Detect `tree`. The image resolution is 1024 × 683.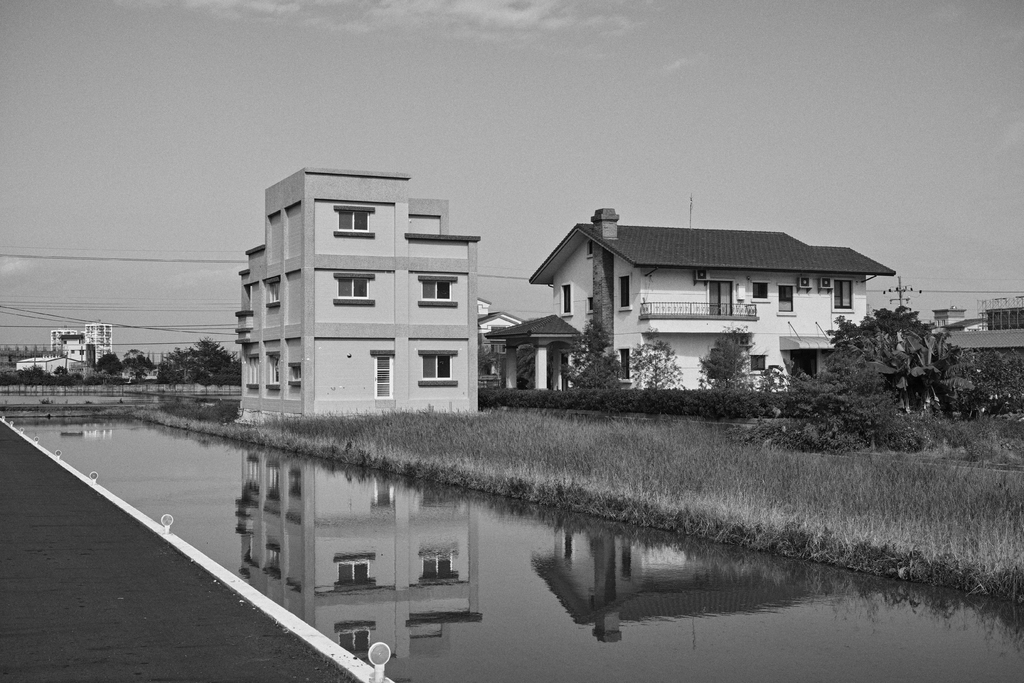
x1=697 y1=321 x2=770 y2=392.
